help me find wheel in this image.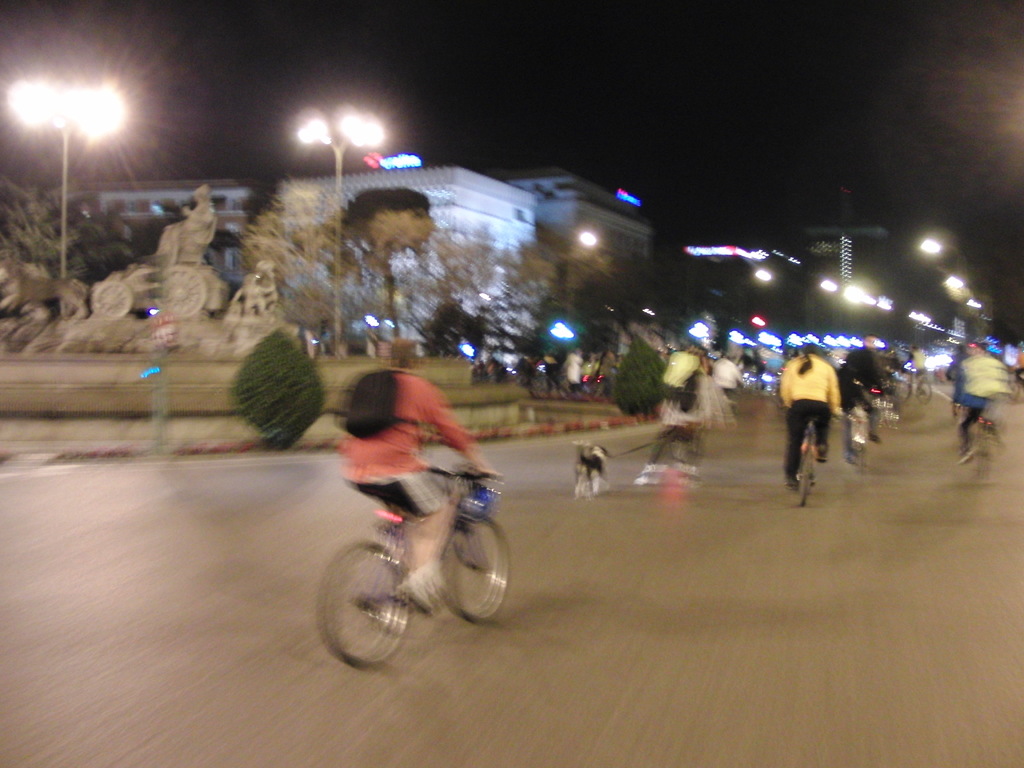
Found it: 557/381/575/399.
